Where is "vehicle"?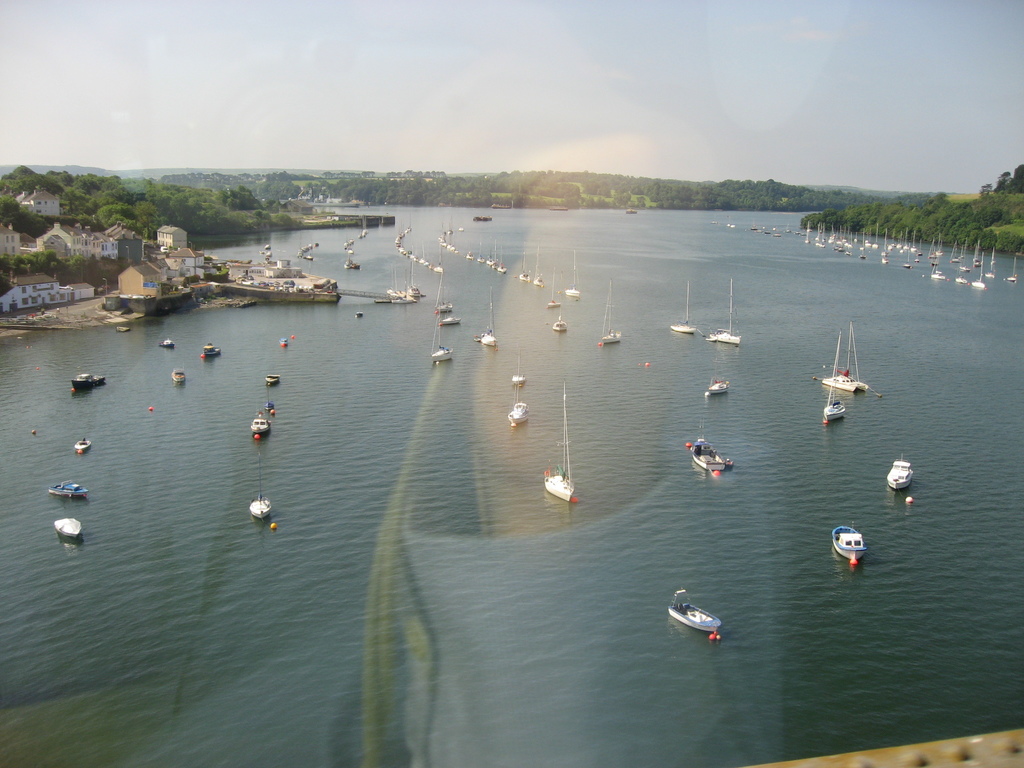
x1=547 y1=307 x2=570 y2=331.
